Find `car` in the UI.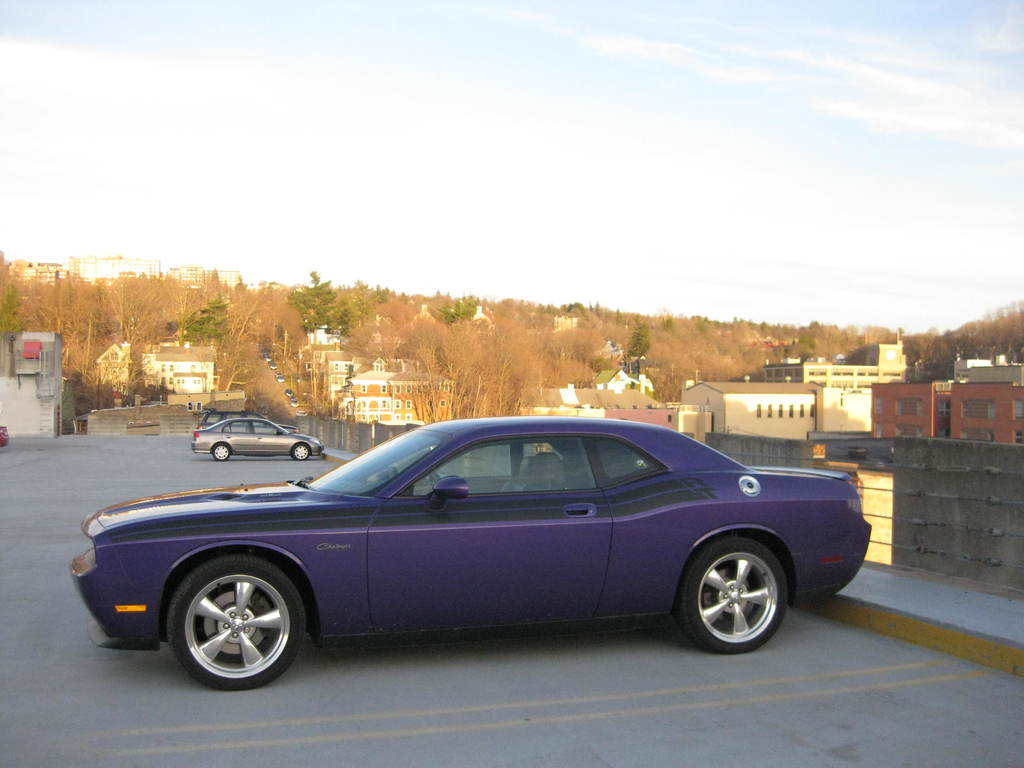
UI element at <region>54, 416, 911, 691</region>.
